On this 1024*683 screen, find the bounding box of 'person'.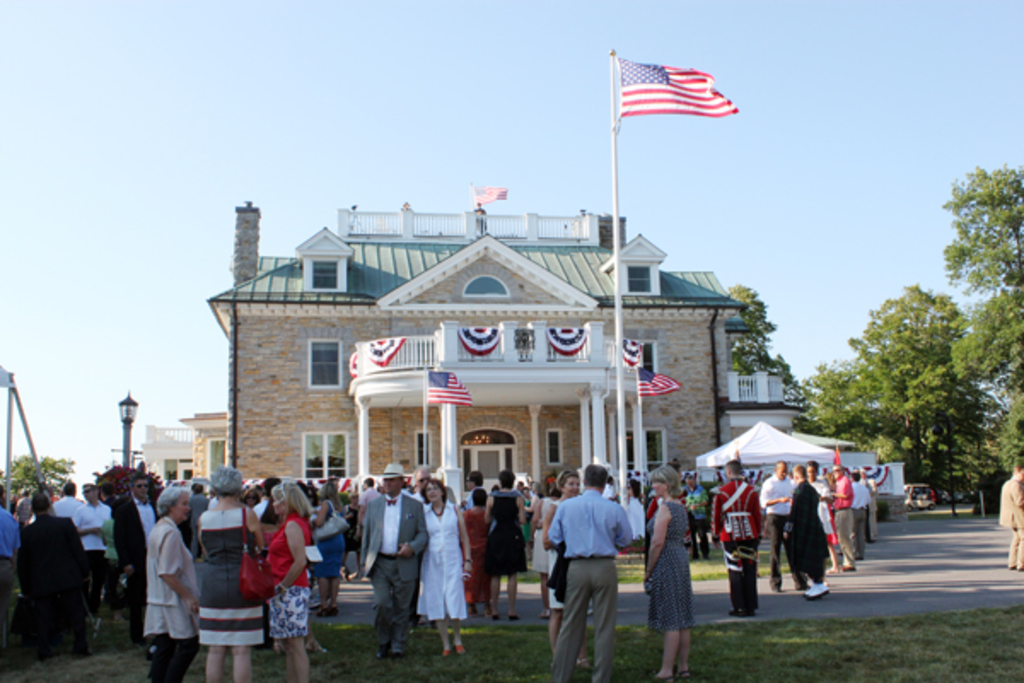
Bounding box: 546/466/577/625.
